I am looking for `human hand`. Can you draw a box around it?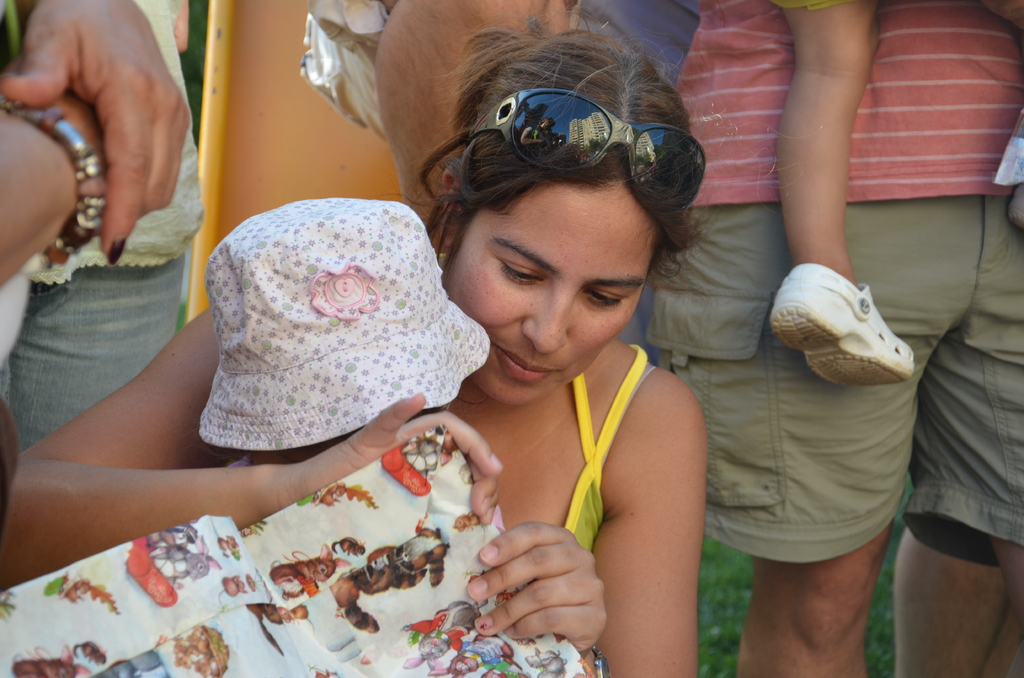
Sure, the bounding box is select_region(45, 90, 108, 168).
